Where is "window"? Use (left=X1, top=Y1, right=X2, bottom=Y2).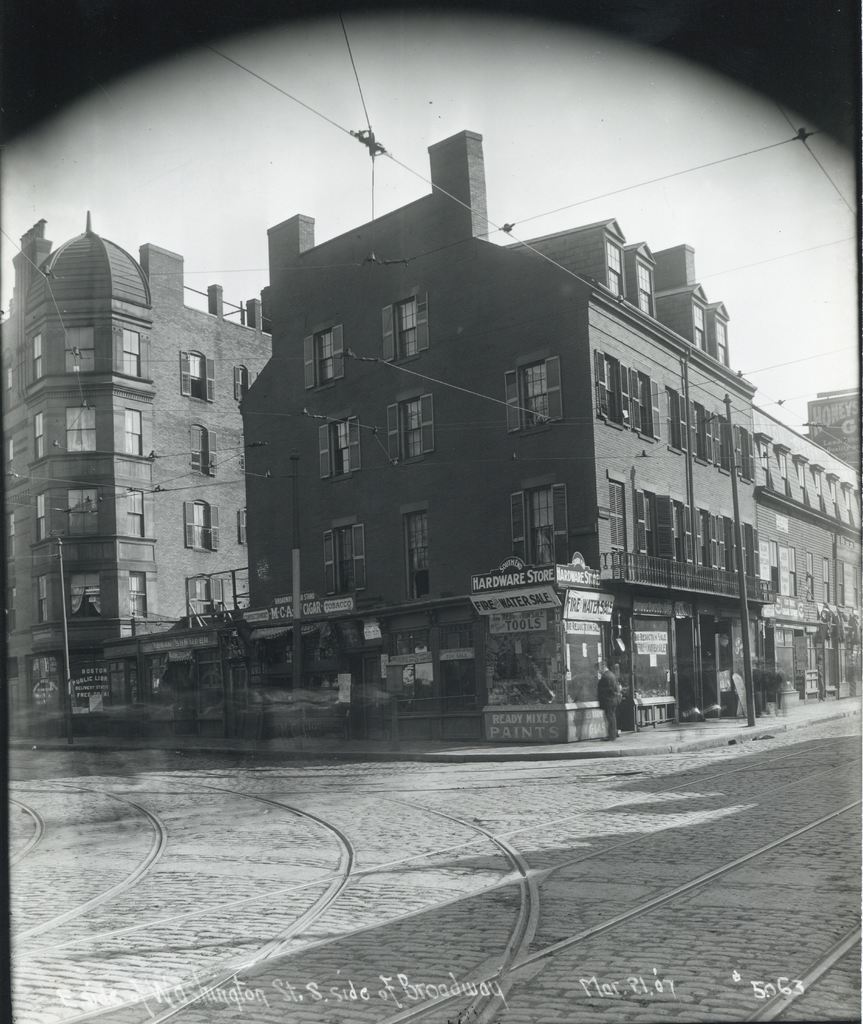
(left=72, top=574, right=105, bottom=616).
